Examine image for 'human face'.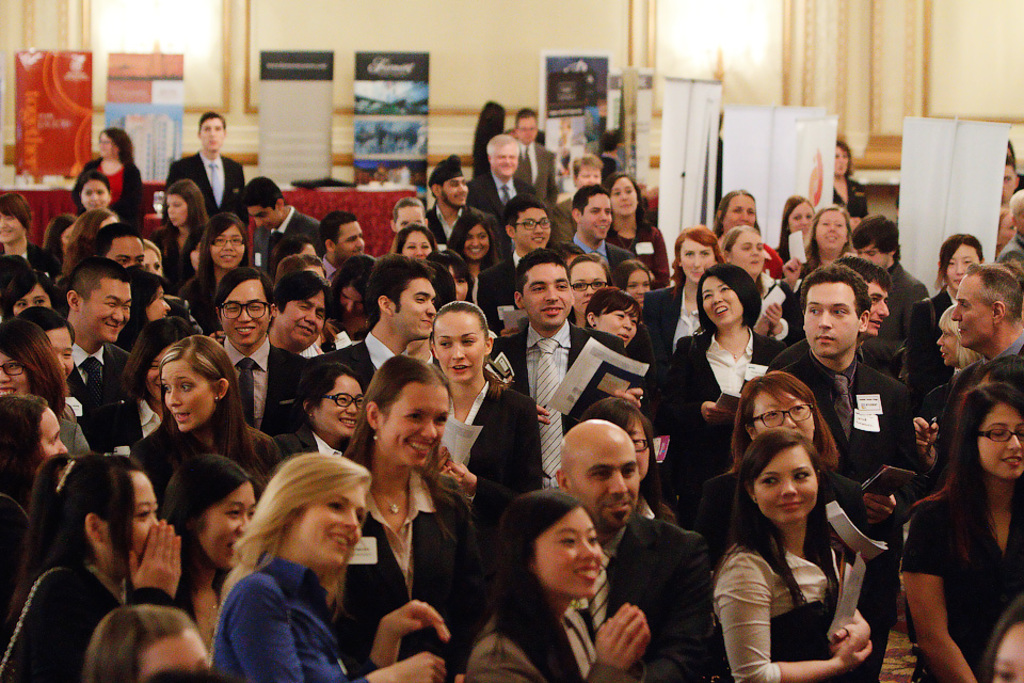
Examination result: 159,361,218,430.
